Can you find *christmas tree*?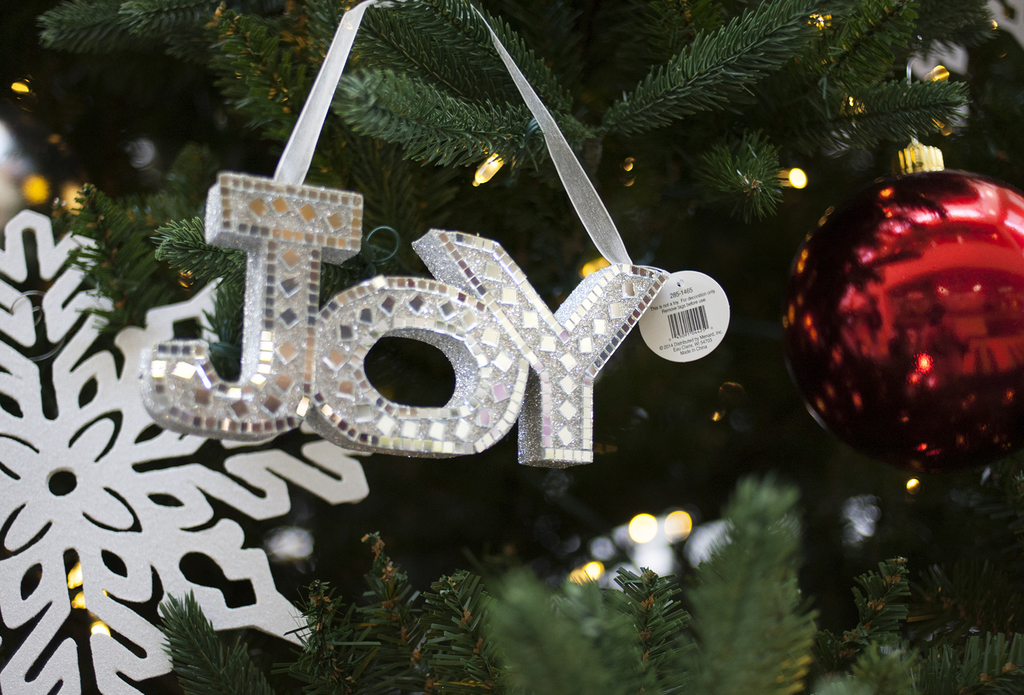
Yes, bounding box: detection(0, 0, 1023, 694).
